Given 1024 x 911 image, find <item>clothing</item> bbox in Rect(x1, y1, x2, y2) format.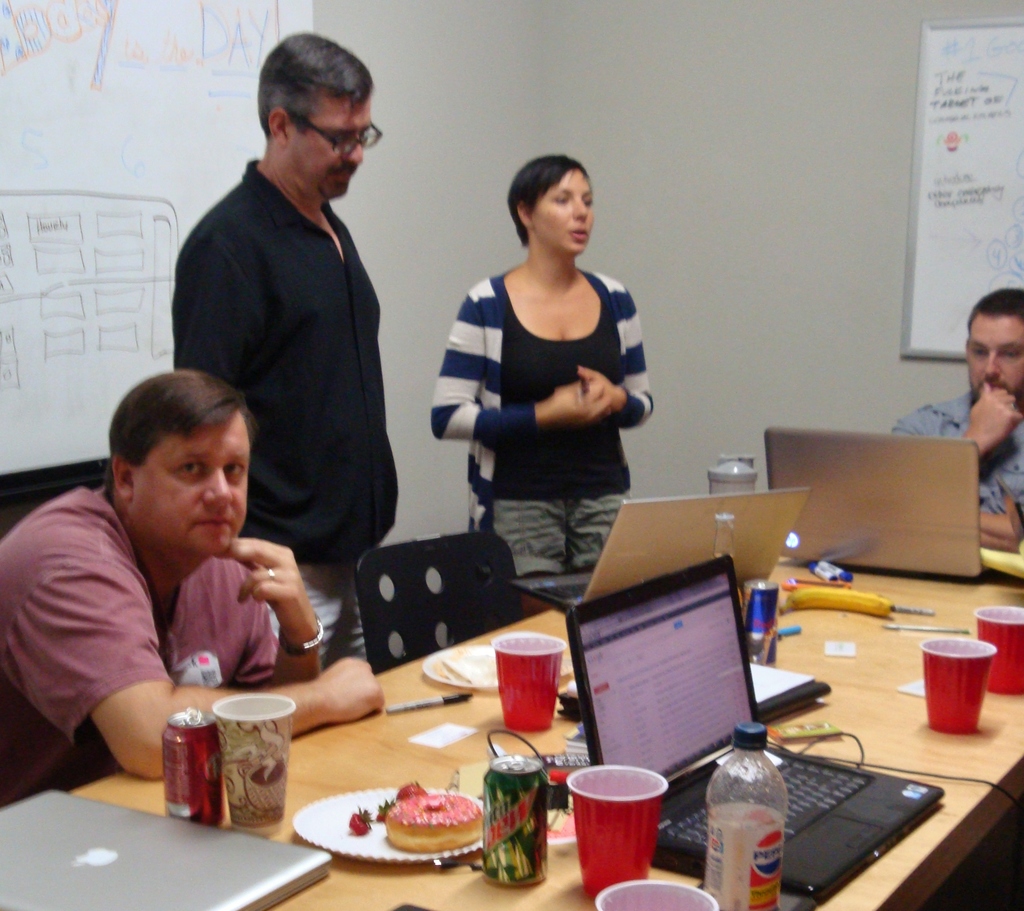
Rect(893, 386, 1023, 518).
